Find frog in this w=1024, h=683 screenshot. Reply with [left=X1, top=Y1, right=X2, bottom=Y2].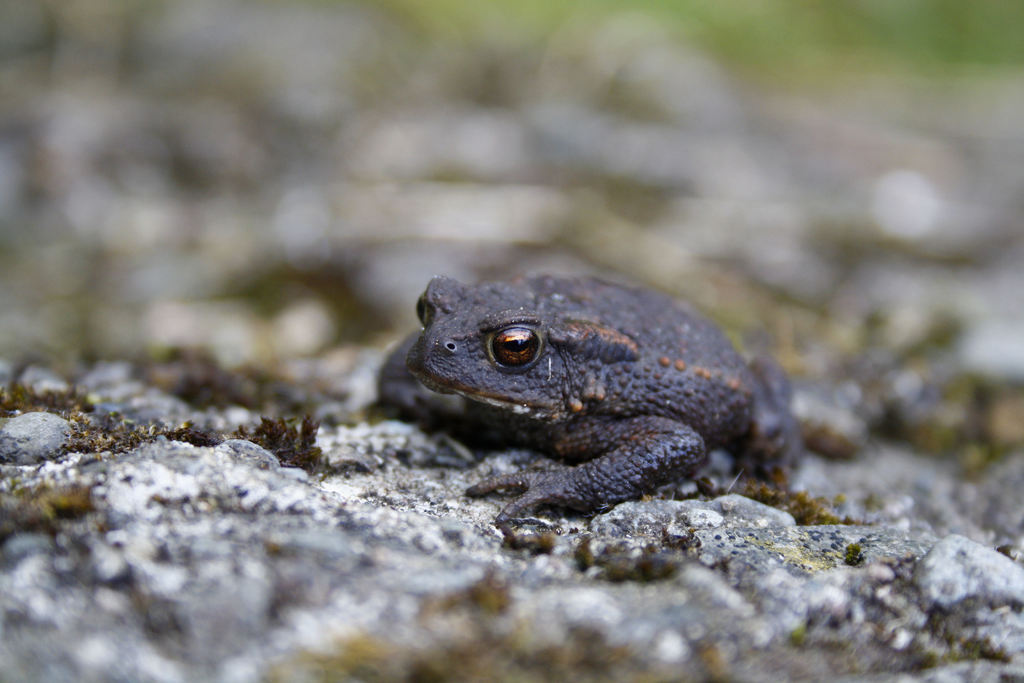
[left=380, top=276, right=802, bottom=523].
